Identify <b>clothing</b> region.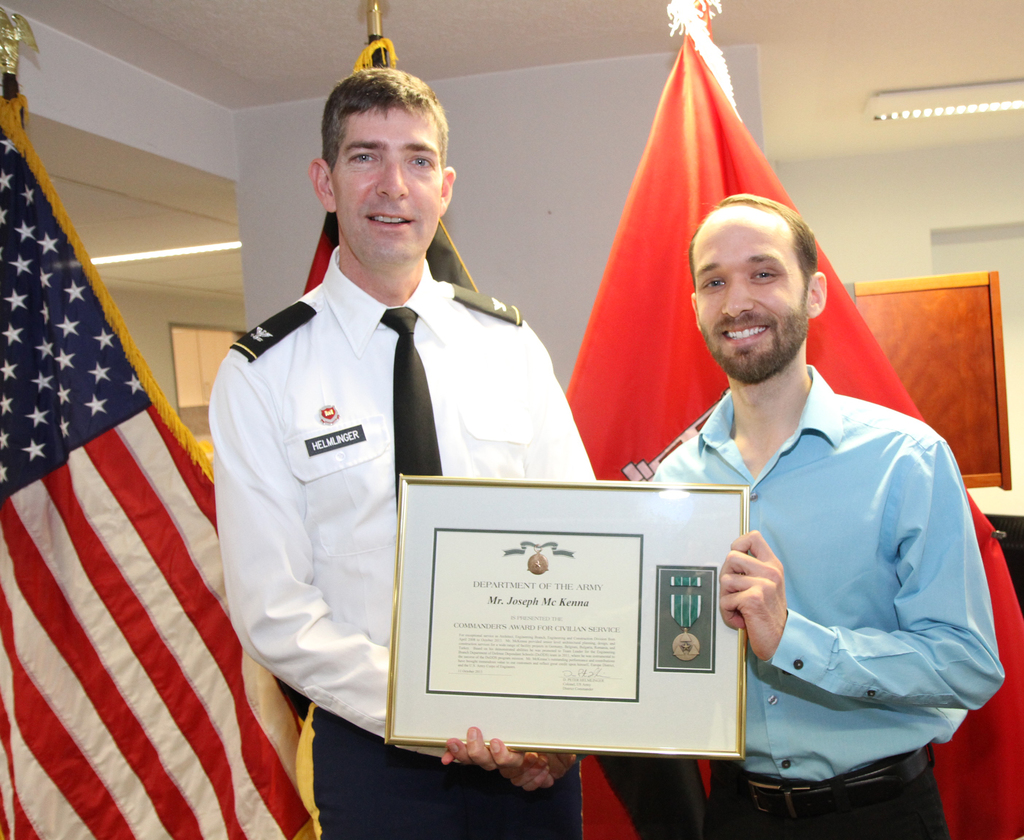
Region: 651, 378, 988, 830.
